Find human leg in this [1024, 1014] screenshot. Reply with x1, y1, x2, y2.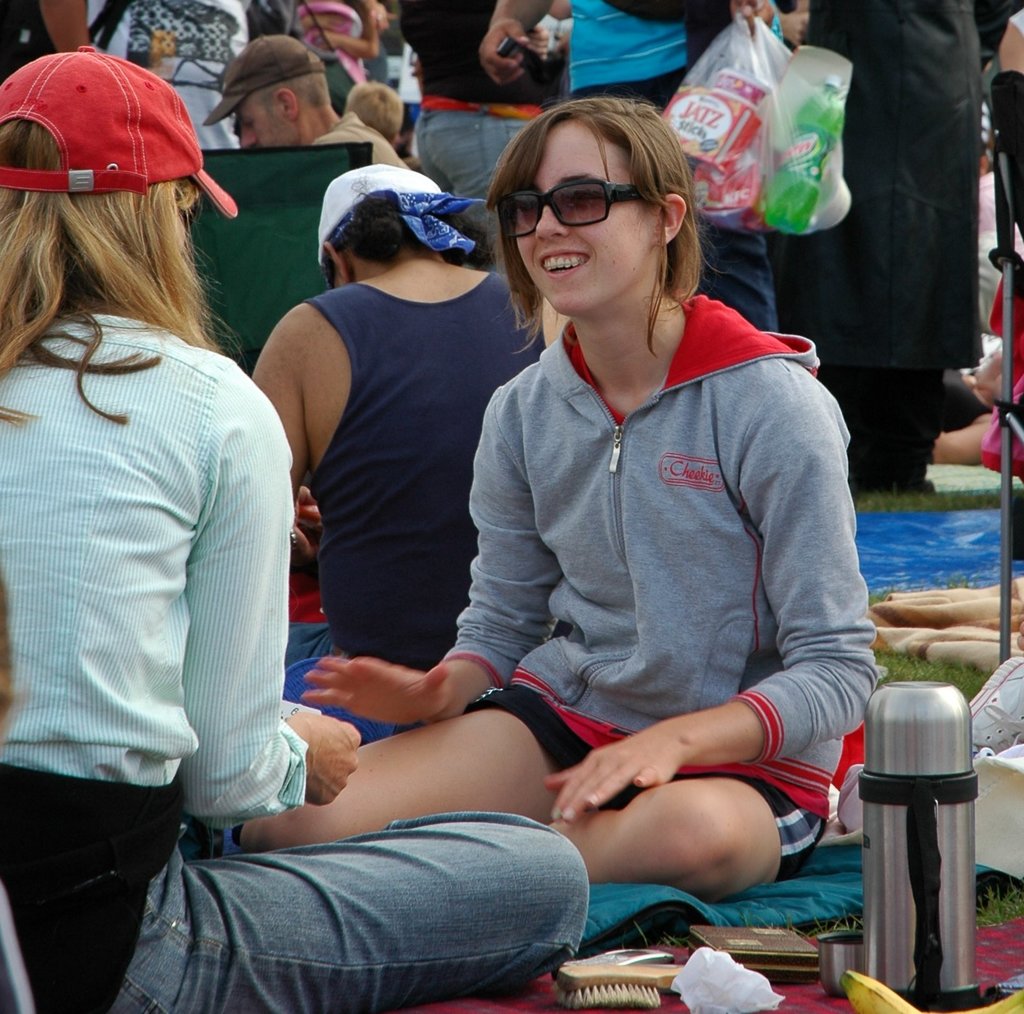
419, 105, 499, 252.
